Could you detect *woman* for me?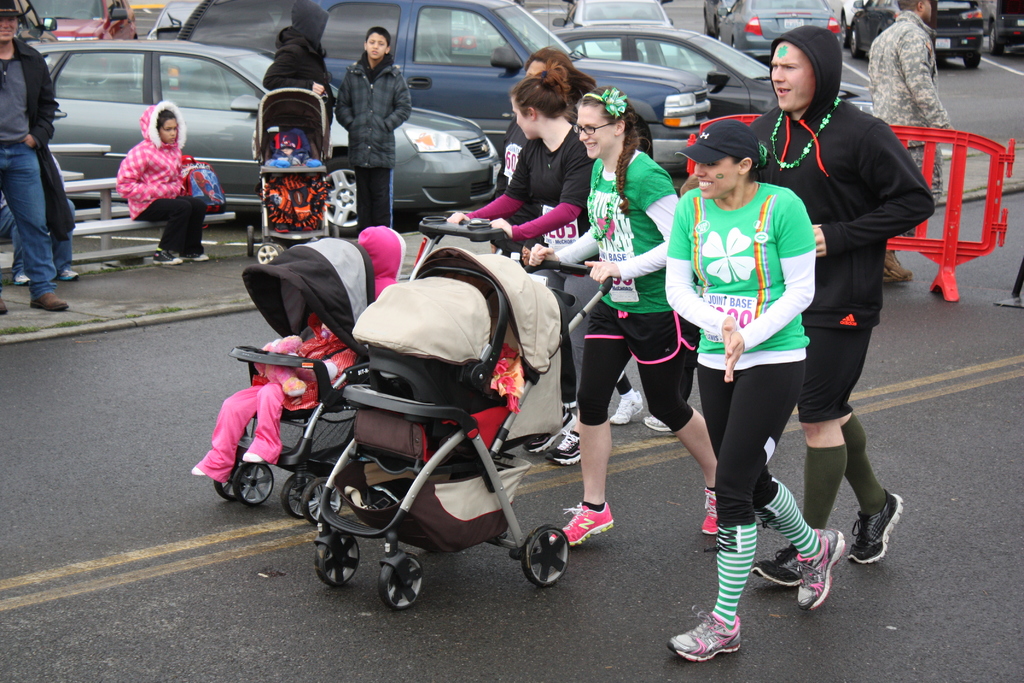
Detection result: (x1=484, y1=51, x2=645, y2=458).
